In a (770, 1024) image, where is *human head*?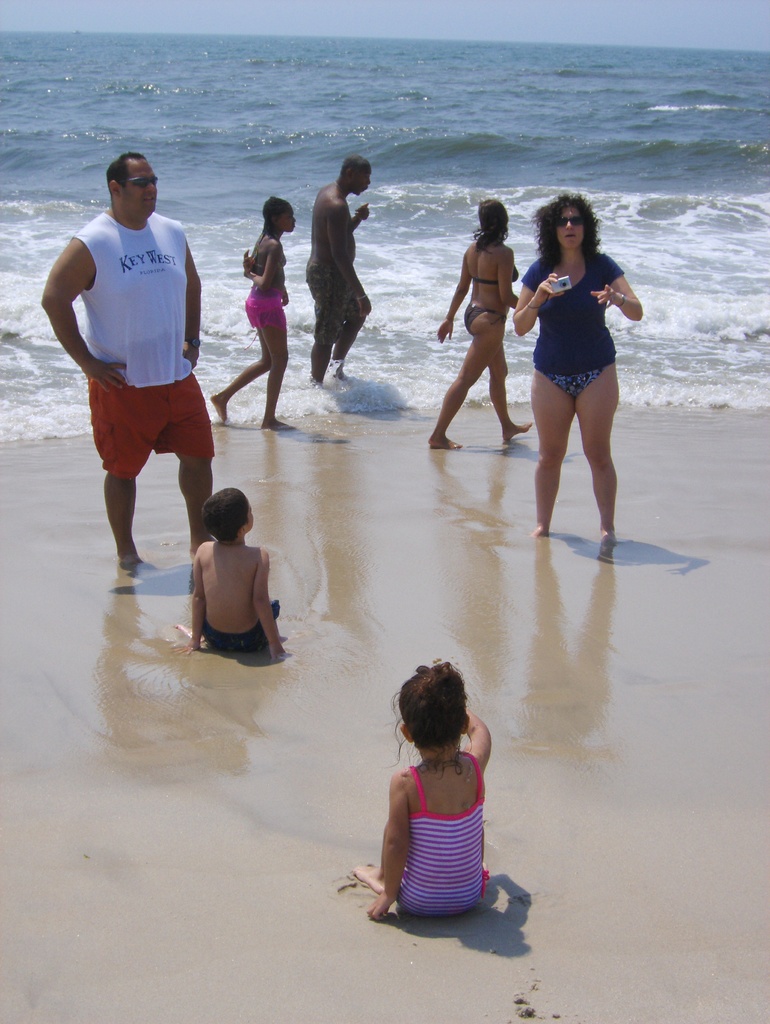
select_region(262, 193, 297, 230).
